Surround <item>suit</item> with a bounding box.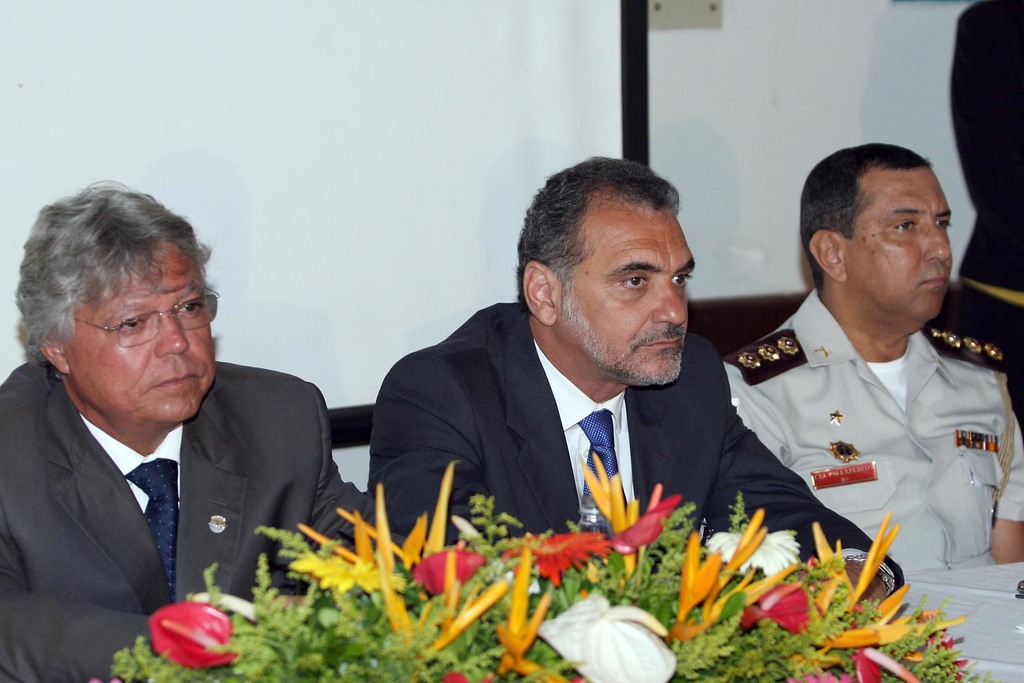
box(369, 300, 904, 592).
